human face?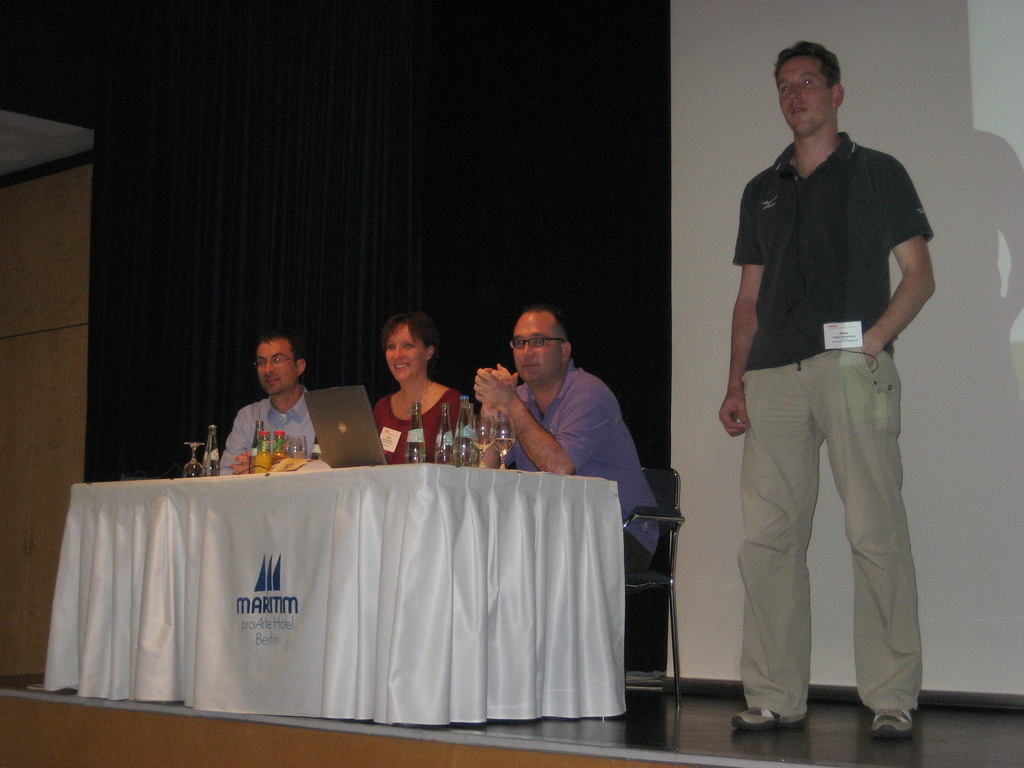
detection(510, 314, 562, 383)
